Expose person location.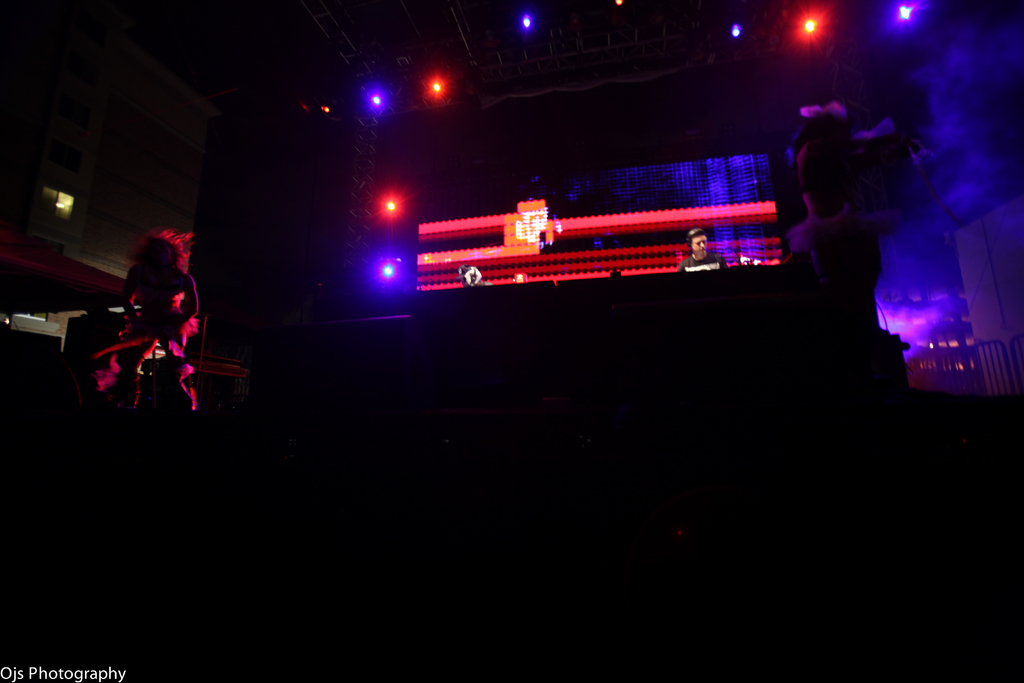
Exposed at box(781, 99, 913, 327).
